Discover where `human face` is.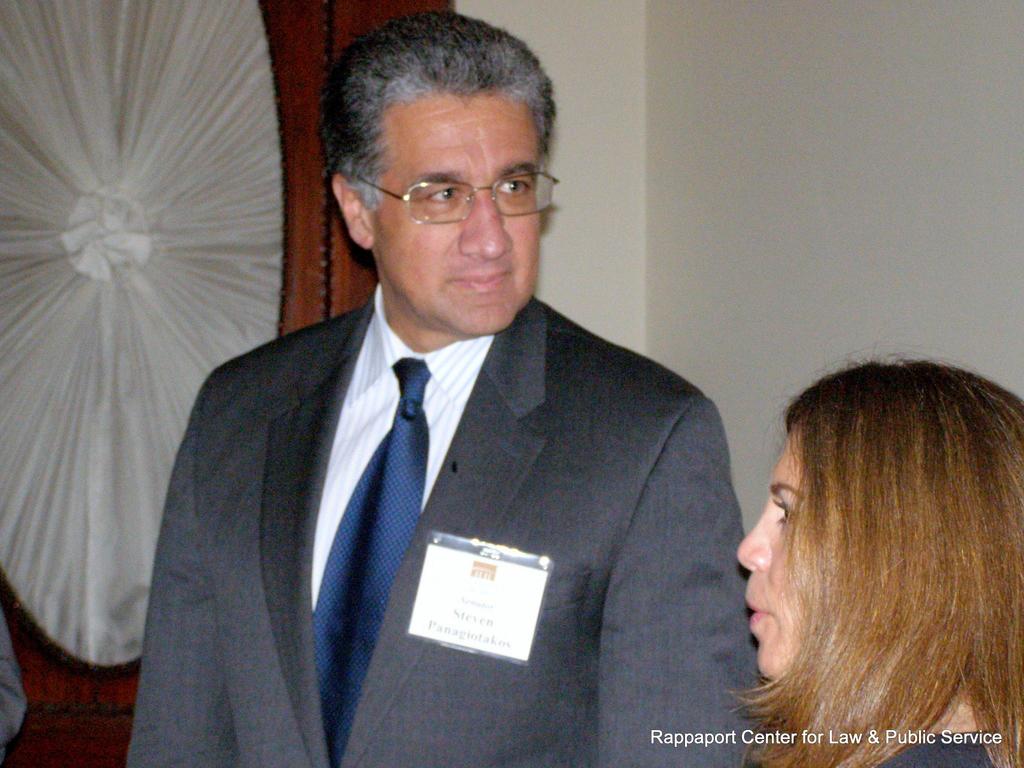
Discovered at l=741, t=421, r=804, b=673.
